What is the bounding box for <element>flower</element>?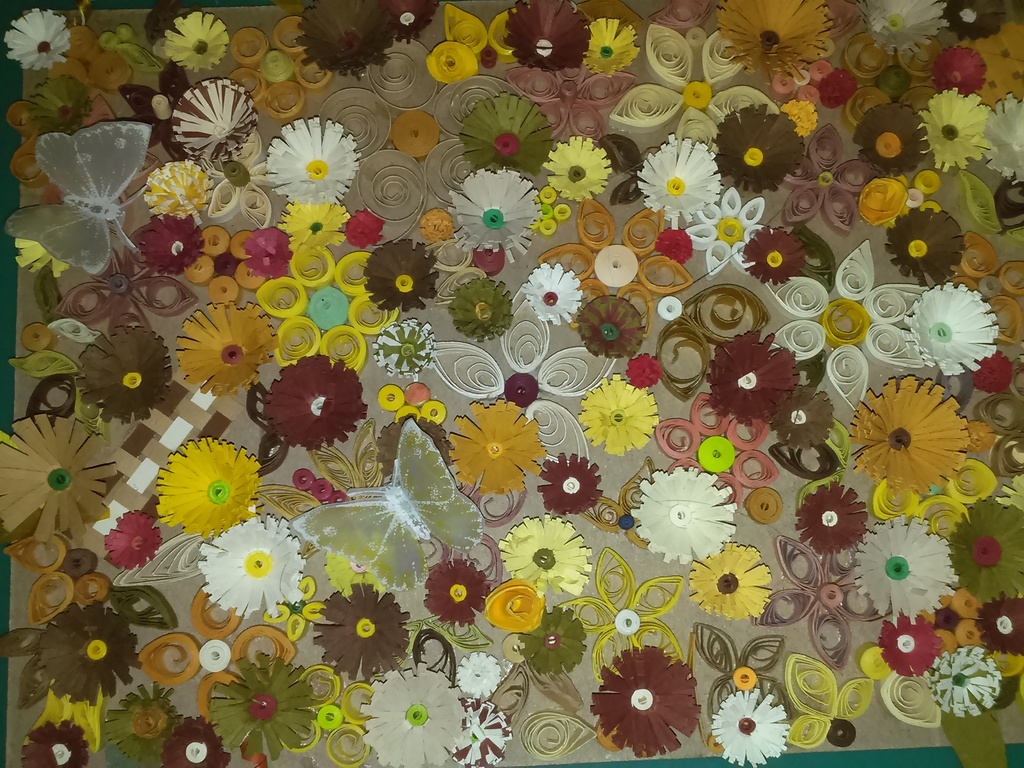
714/691/794/767.
